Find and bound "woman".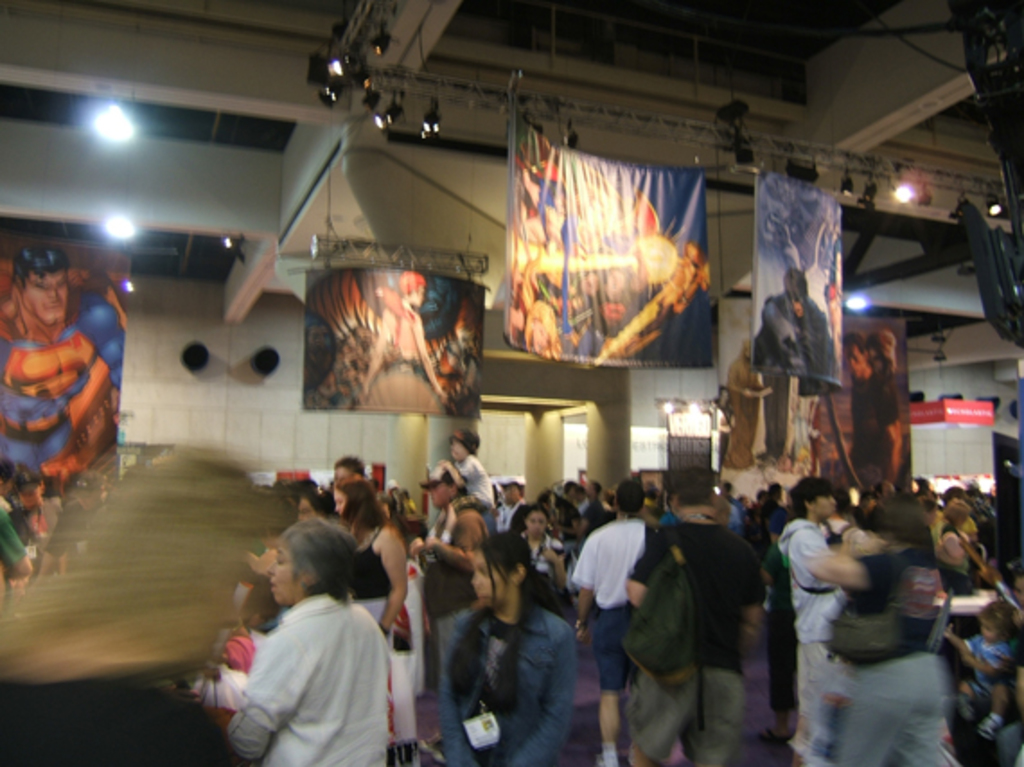
Bound: <bbox>320, 481, 419, 765</bbox>.
